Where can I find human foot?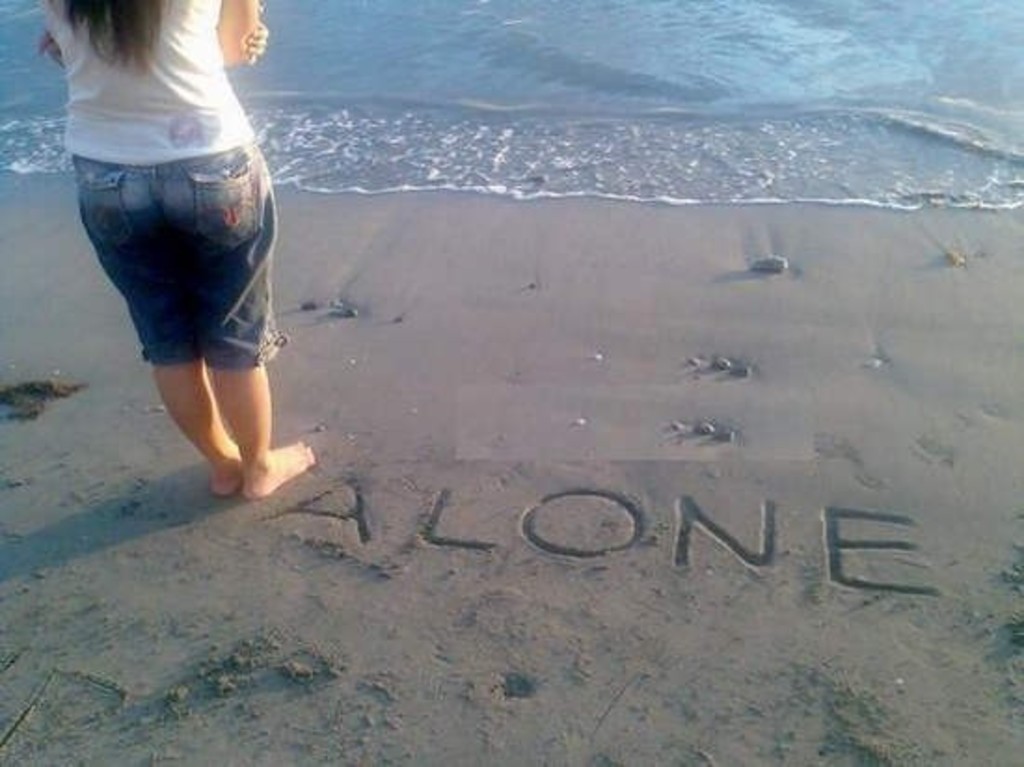
You can find it at bbox=(210, 437, 238, 497).
